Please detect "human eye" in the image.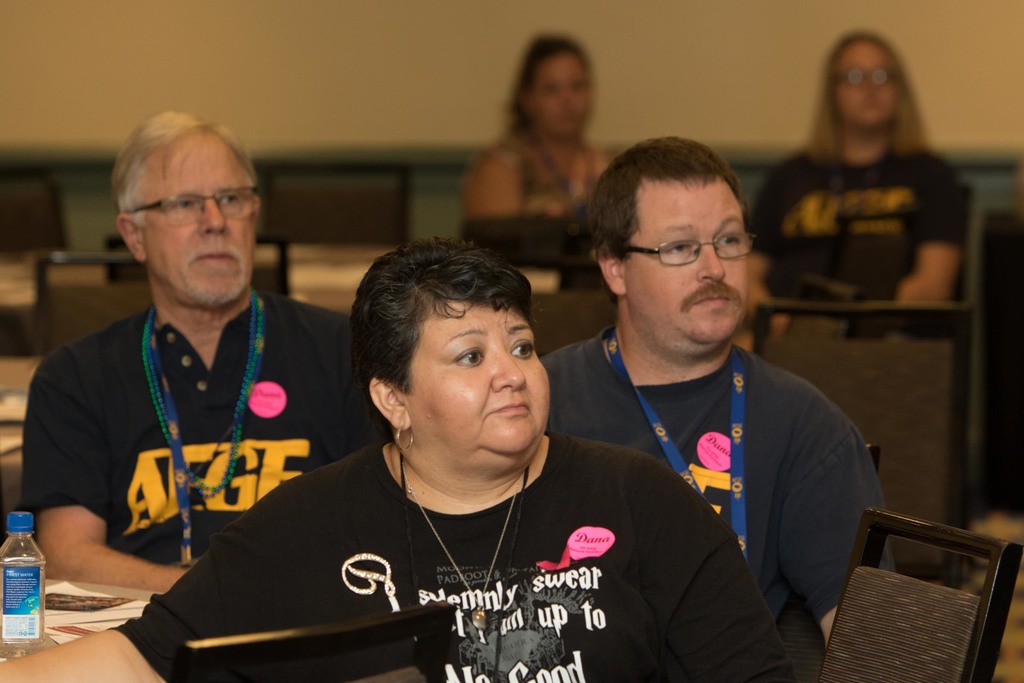
Rect(719, 229, 742, 251).
